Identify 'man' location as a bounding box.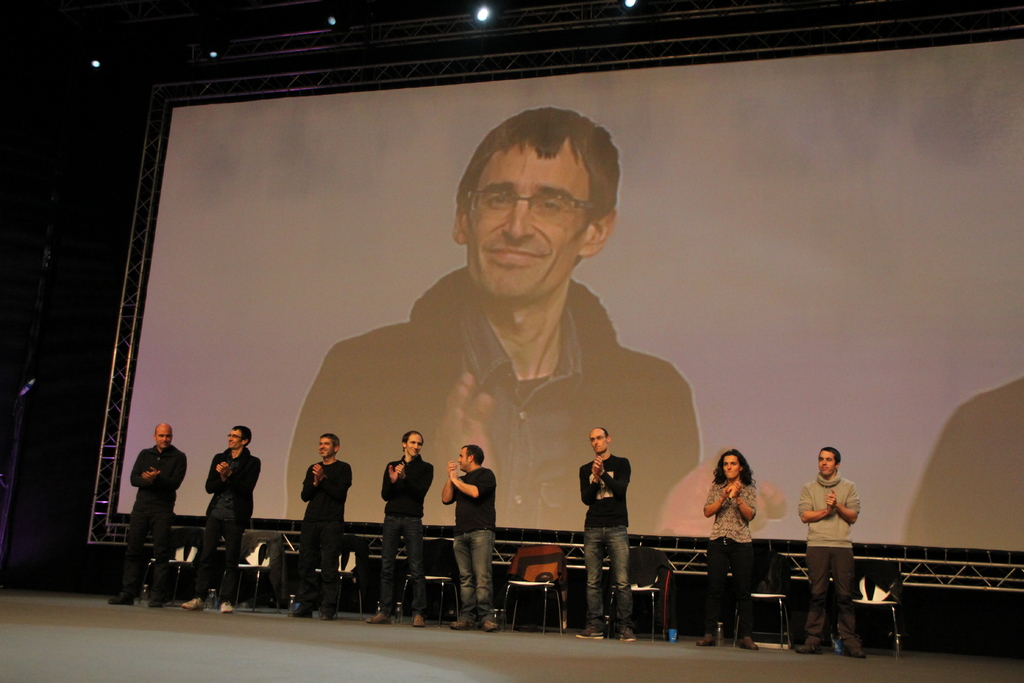
[left=118, top=427, right=181, bottom=580].
